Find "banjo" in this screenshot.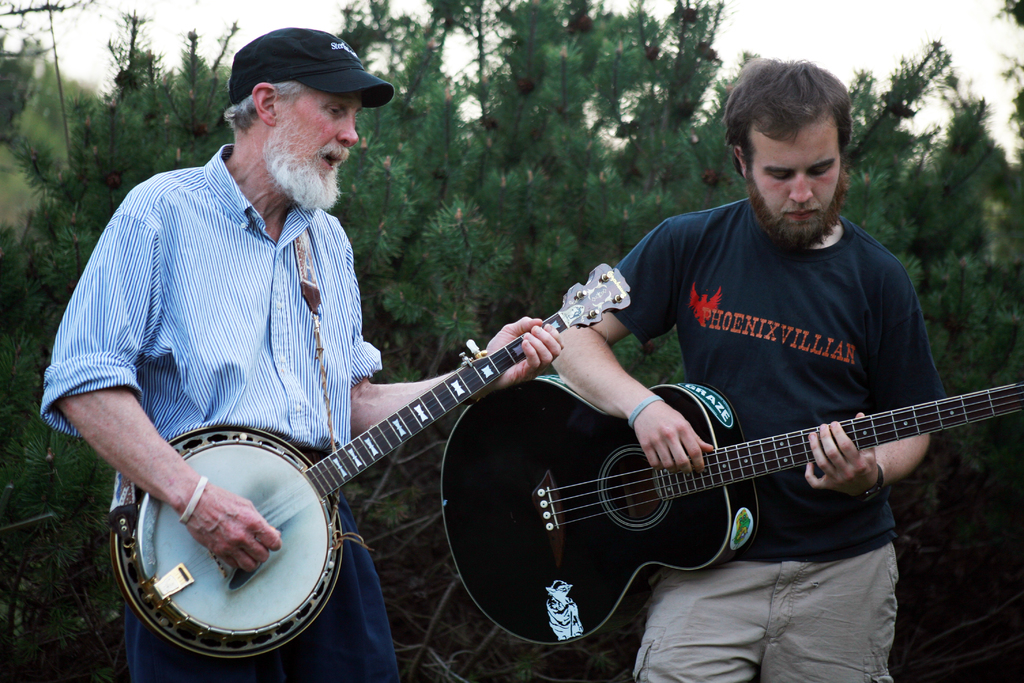
The bounding box for "banjo" is (x1=106, y1=254, x2=635, y2=666).
